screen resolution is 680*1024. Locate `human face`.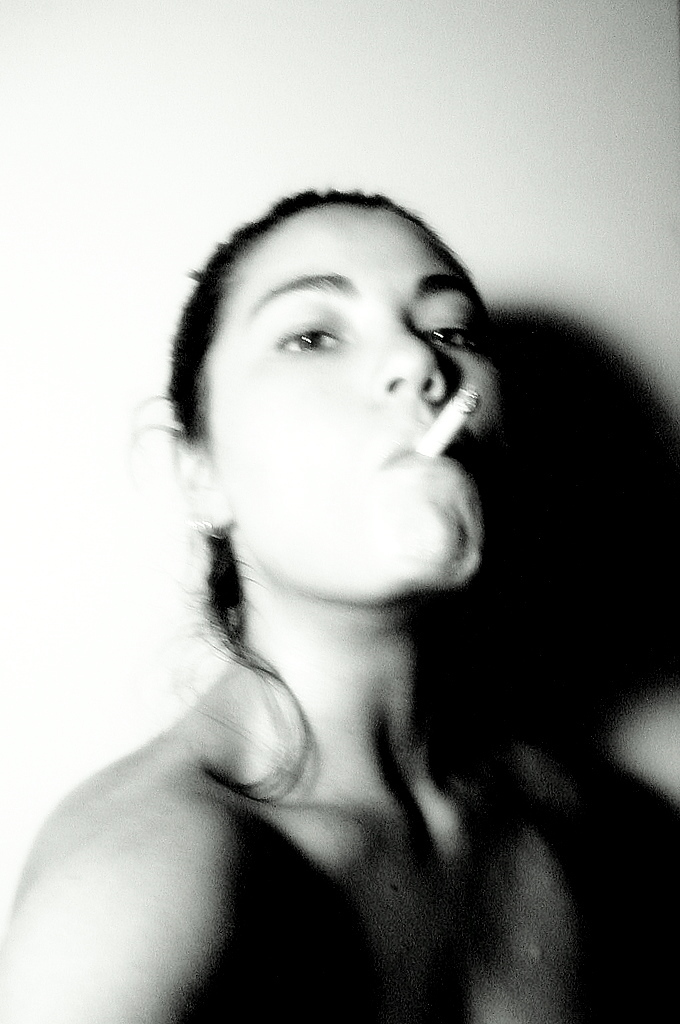
bbox(214, 203, 510, 602).
